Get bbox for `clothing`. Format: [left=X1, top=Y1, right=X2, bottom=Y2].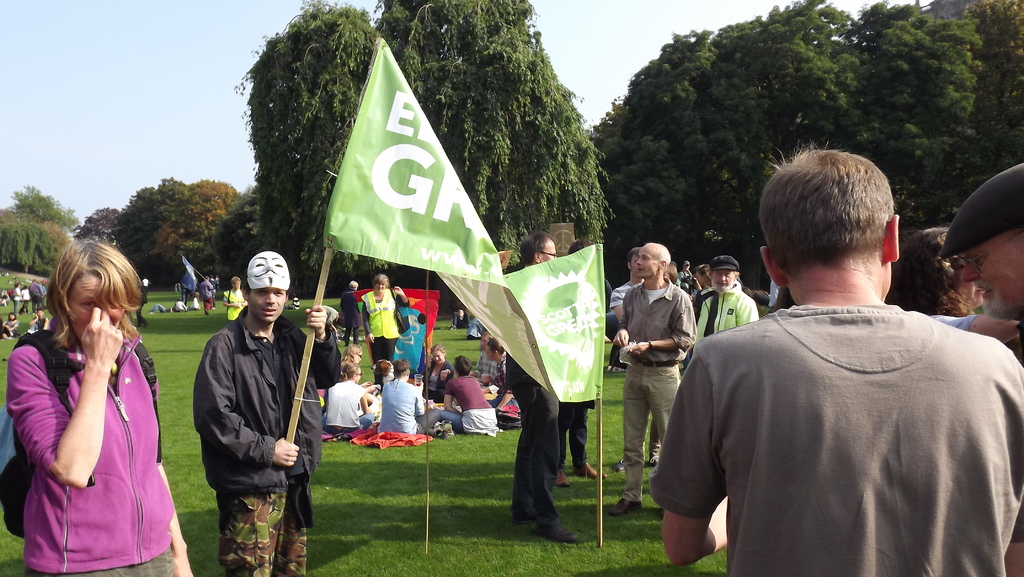
[left=335, top=289, right=364, bottom=348].
